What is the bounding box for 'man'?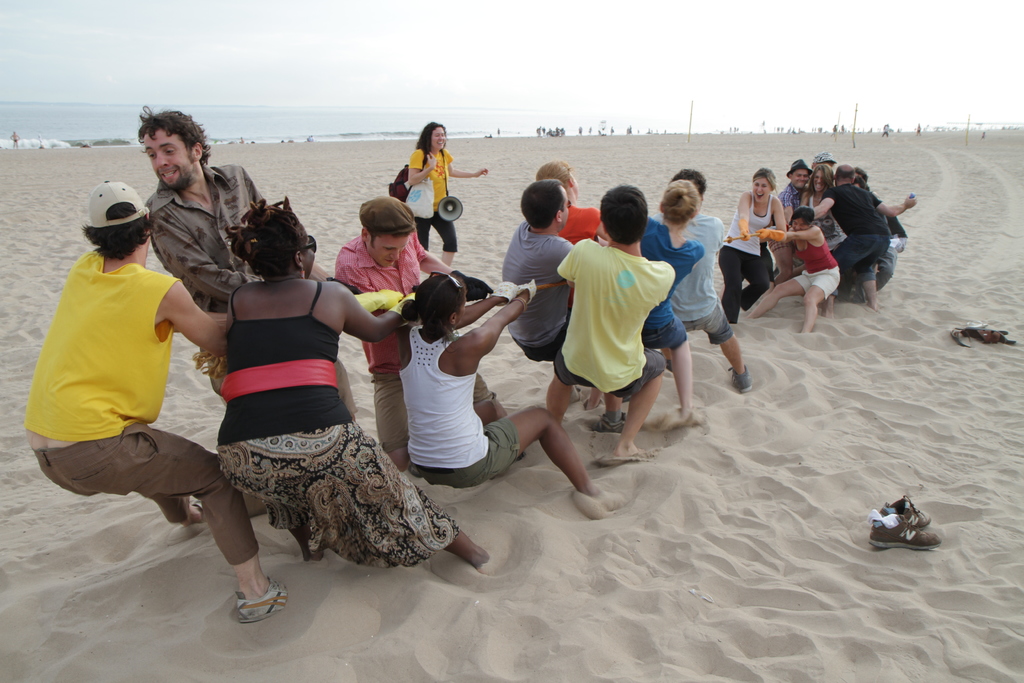
[x1=21, y1=177, x2=284, y2=620].
